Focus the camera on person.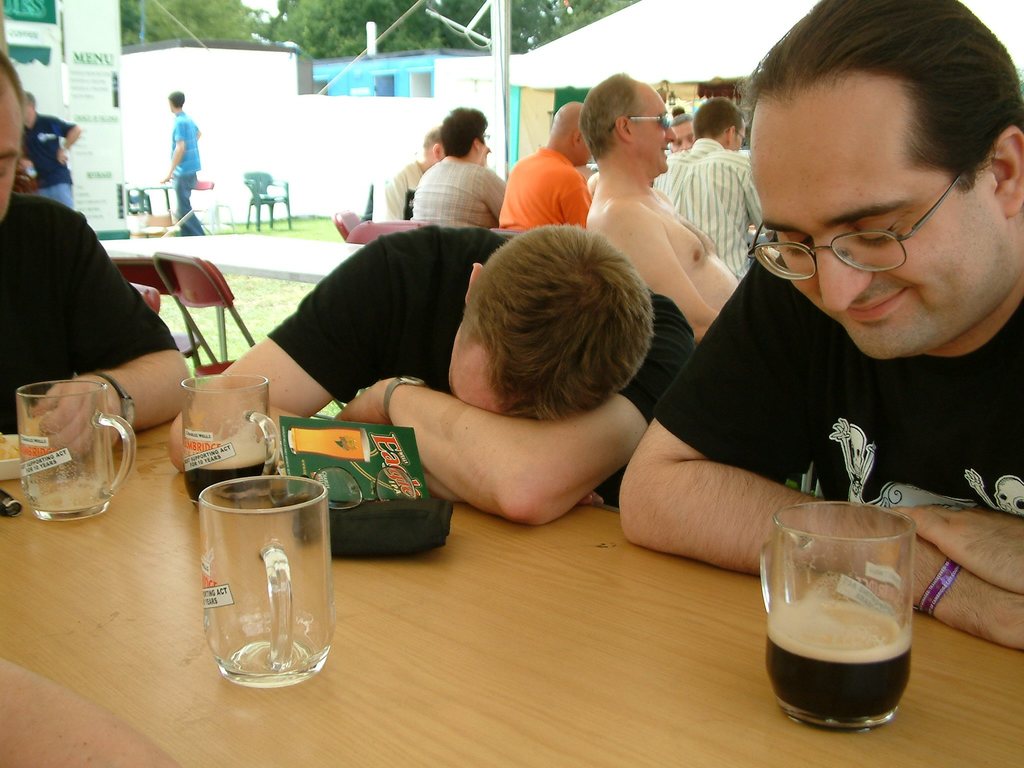
Focus region: bbox=(578, 64, 738, 354).
